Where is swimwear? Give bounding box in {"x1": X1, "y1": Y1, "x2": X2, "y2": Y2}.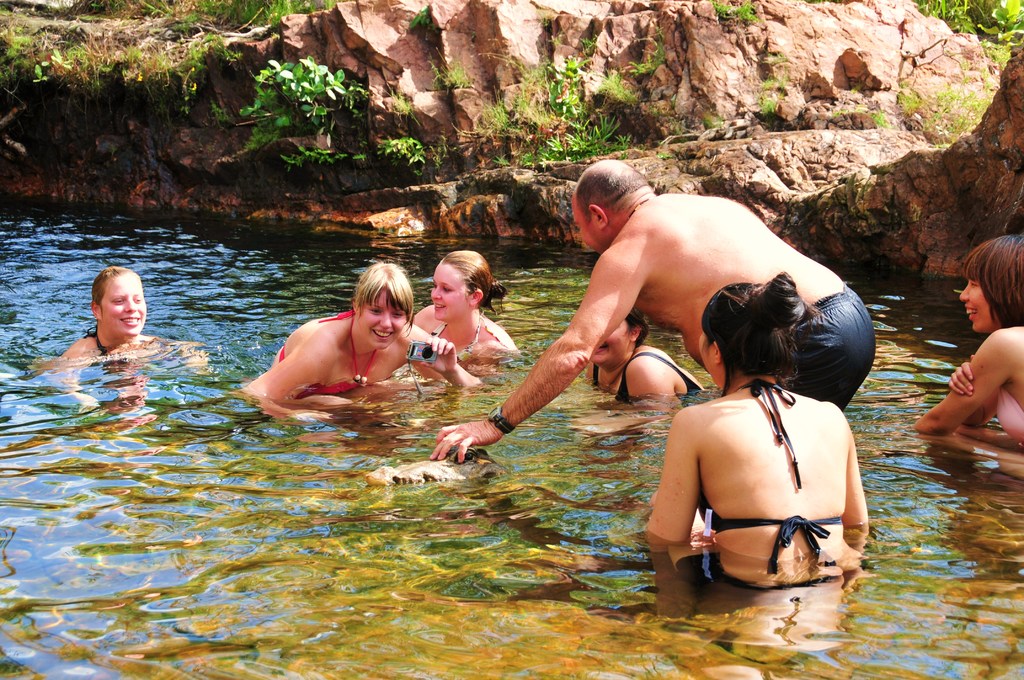
{"x1": 611, "y1": 346, "x2": 703, "y2": 401}.
